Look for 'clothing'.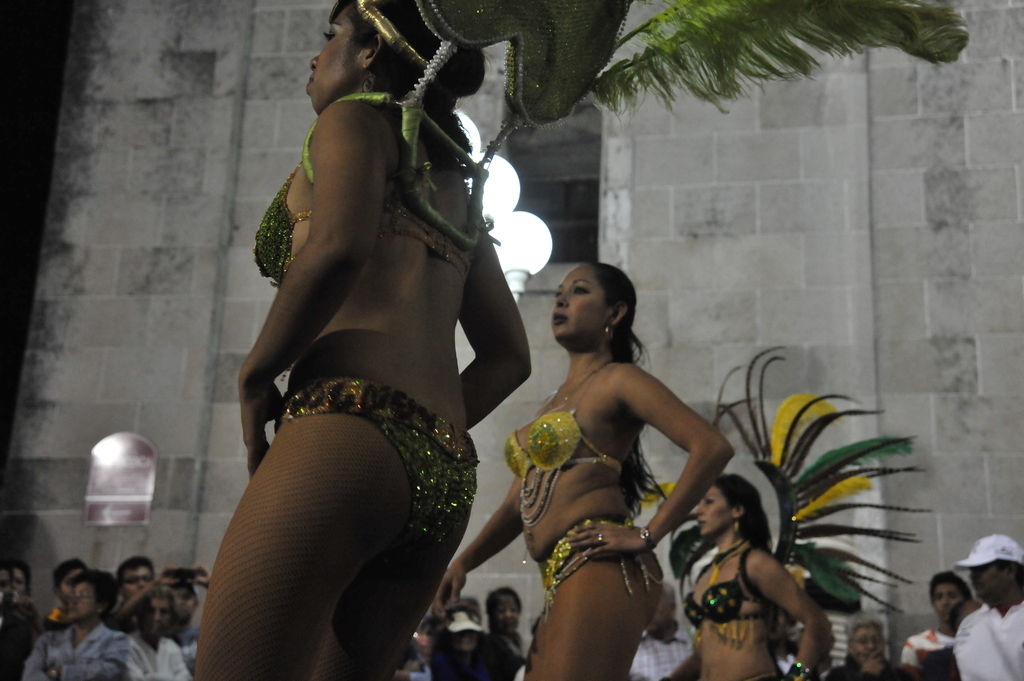
Found: left=252, top=136, right=472, bottom=294.
